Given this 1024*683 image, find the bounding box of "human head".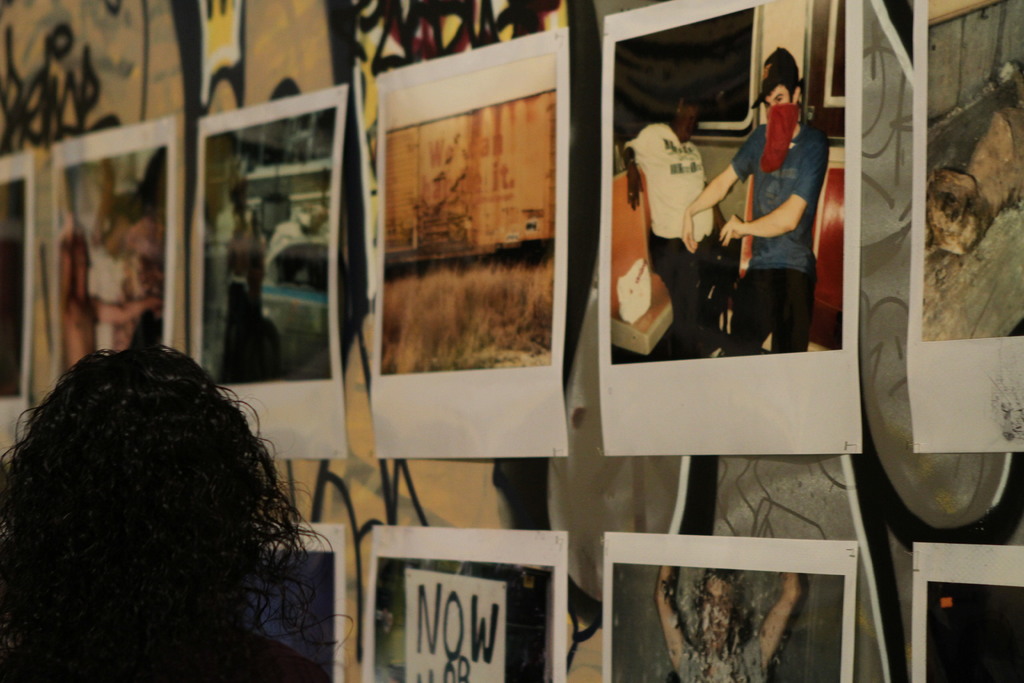
pyautogui.locateOnScreen(0, 358, 314, 680).
